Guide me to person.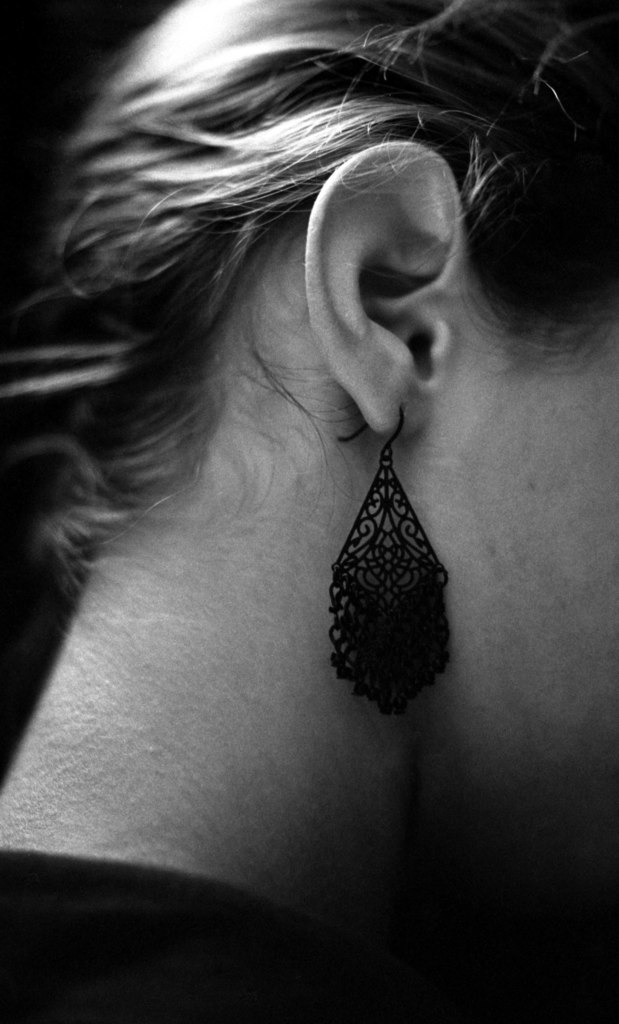
Guidance: bbox=[8, 45, 573, 979].
